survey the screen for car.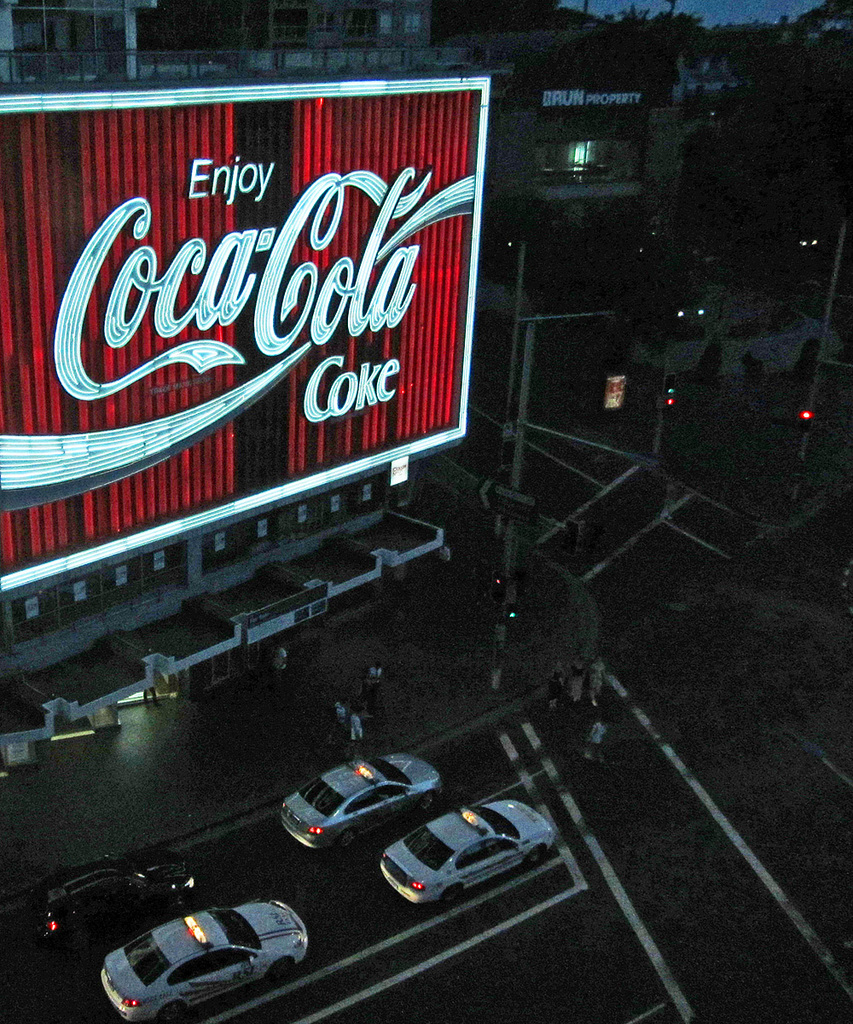
Survey found: bbox=[380, 799, 560, 911].
